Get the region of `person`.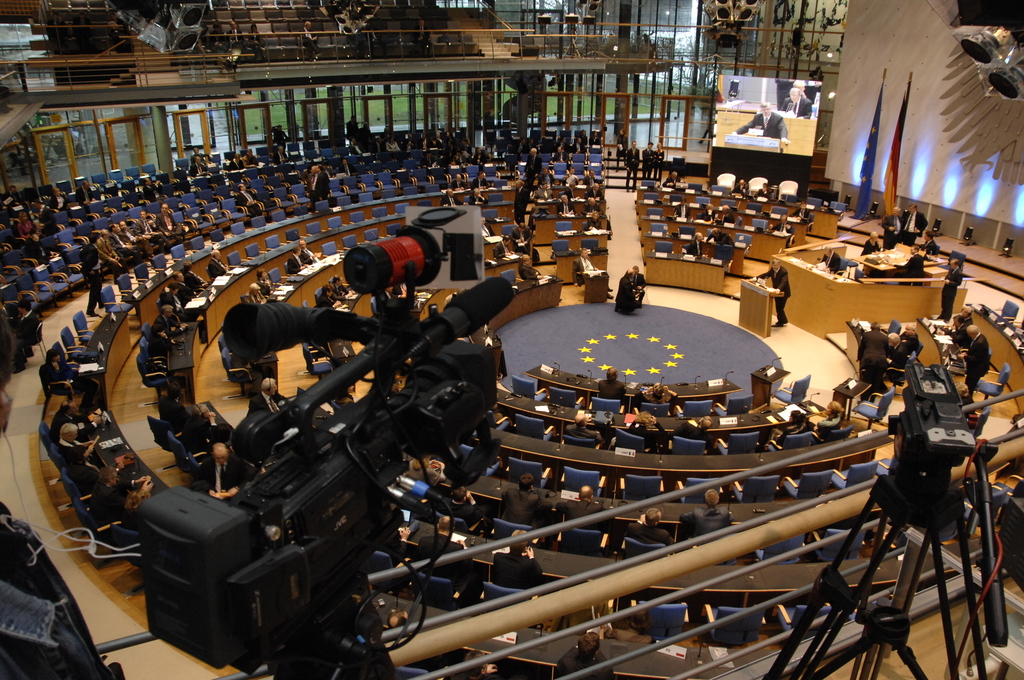
779/87/812/117.
